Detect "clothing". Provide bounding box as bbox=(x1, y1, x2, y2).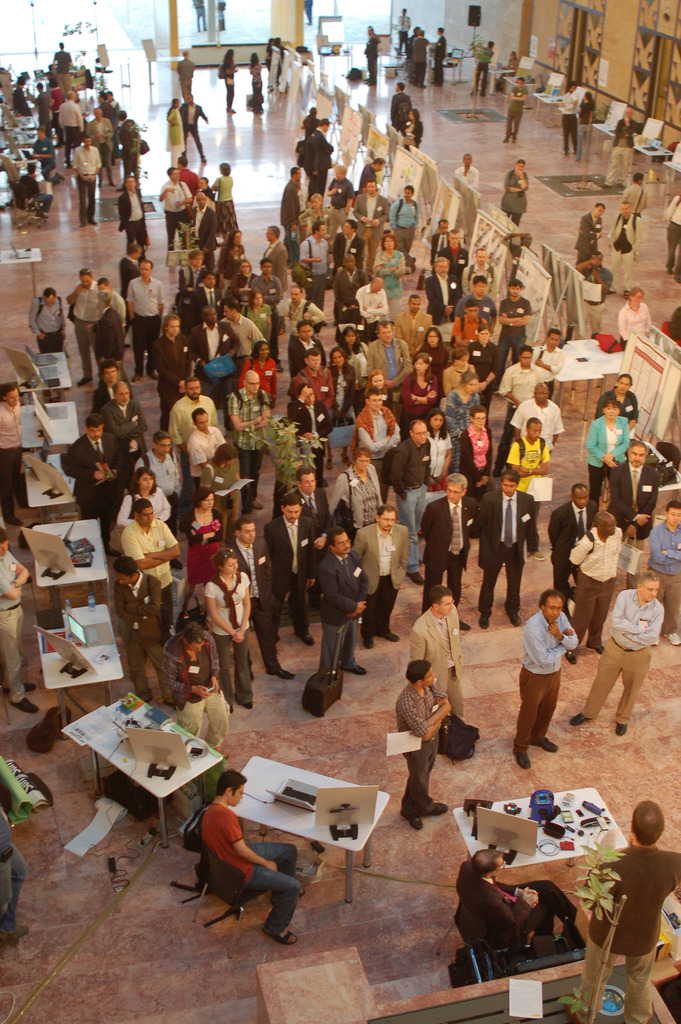
bbox=(116, 257, 137, 289).
